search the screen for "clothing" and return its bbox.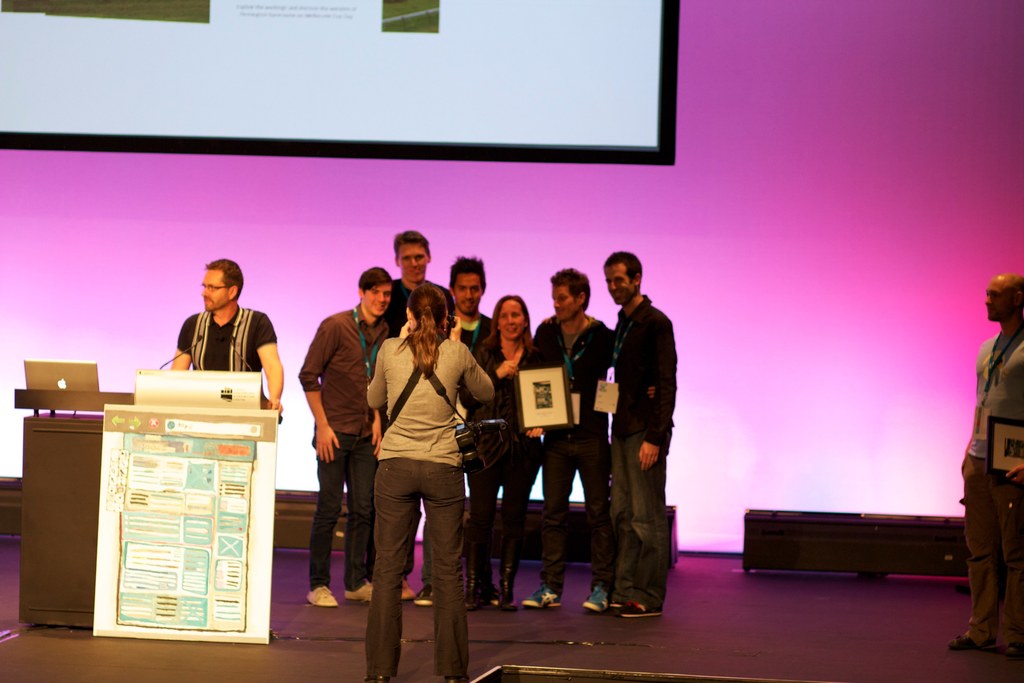
Found: box(954, 324, 1023, 652).
